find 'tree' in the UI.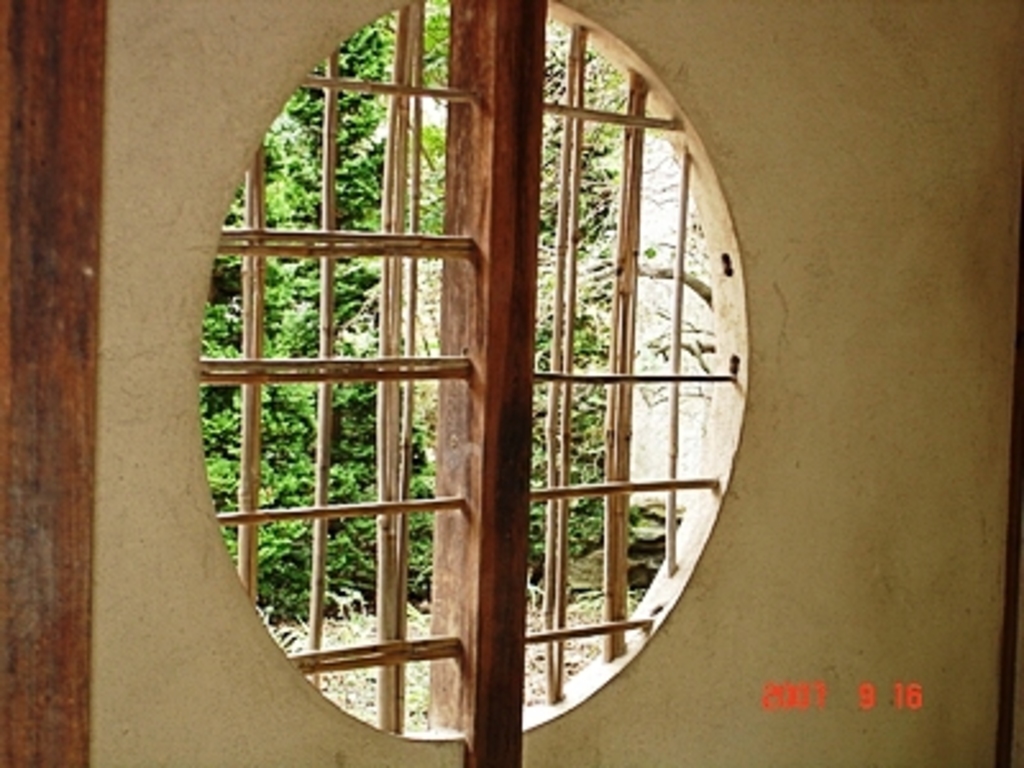
UI element at <region>197, 0, 717, 622</region>.
